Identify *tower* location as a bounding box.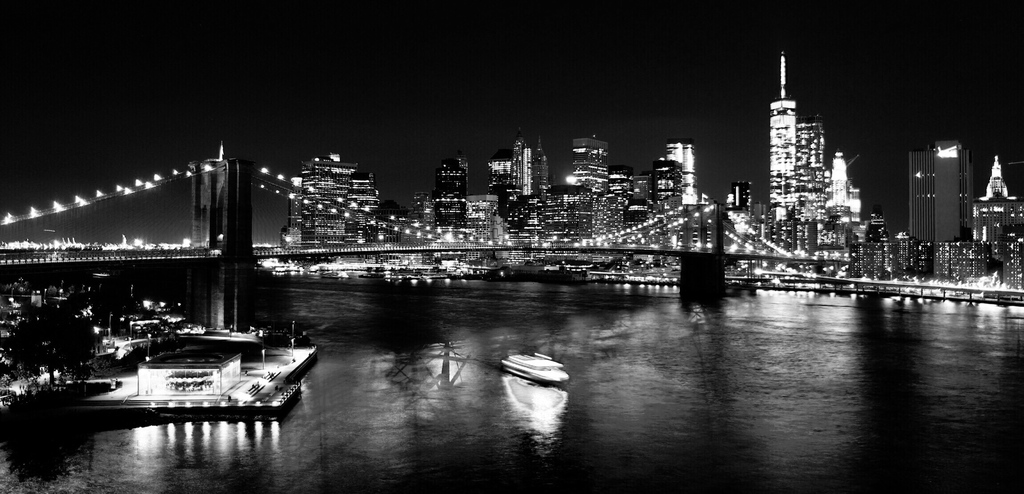
rect(980, 155, 1020, 284).
